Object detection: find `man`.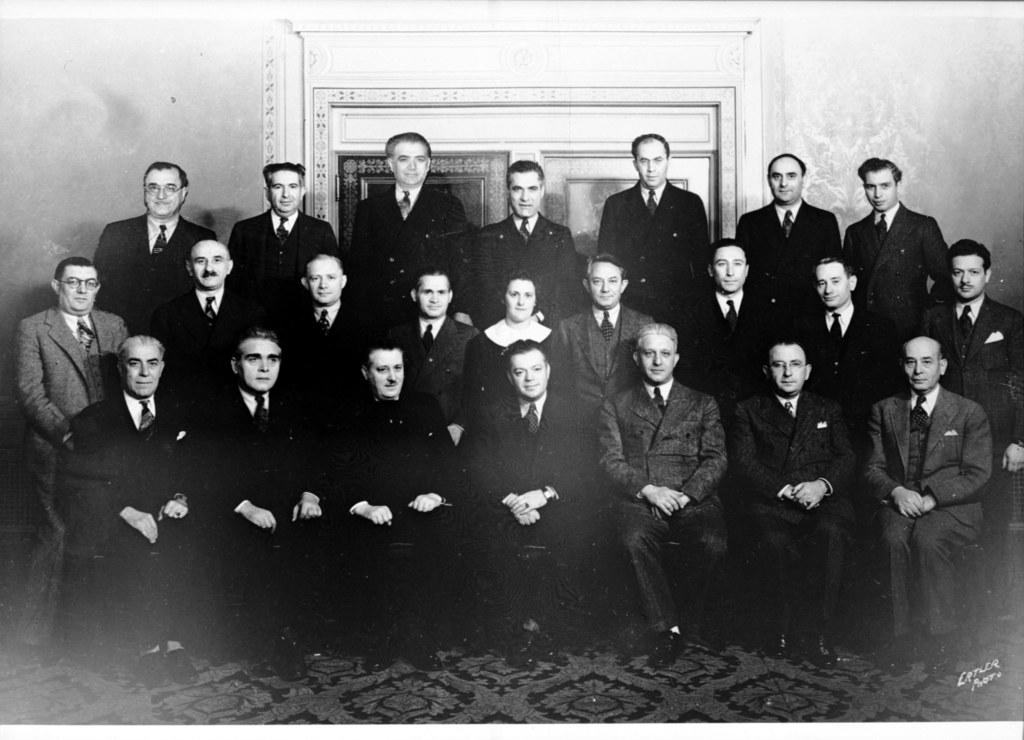
918/230/1023/535.
